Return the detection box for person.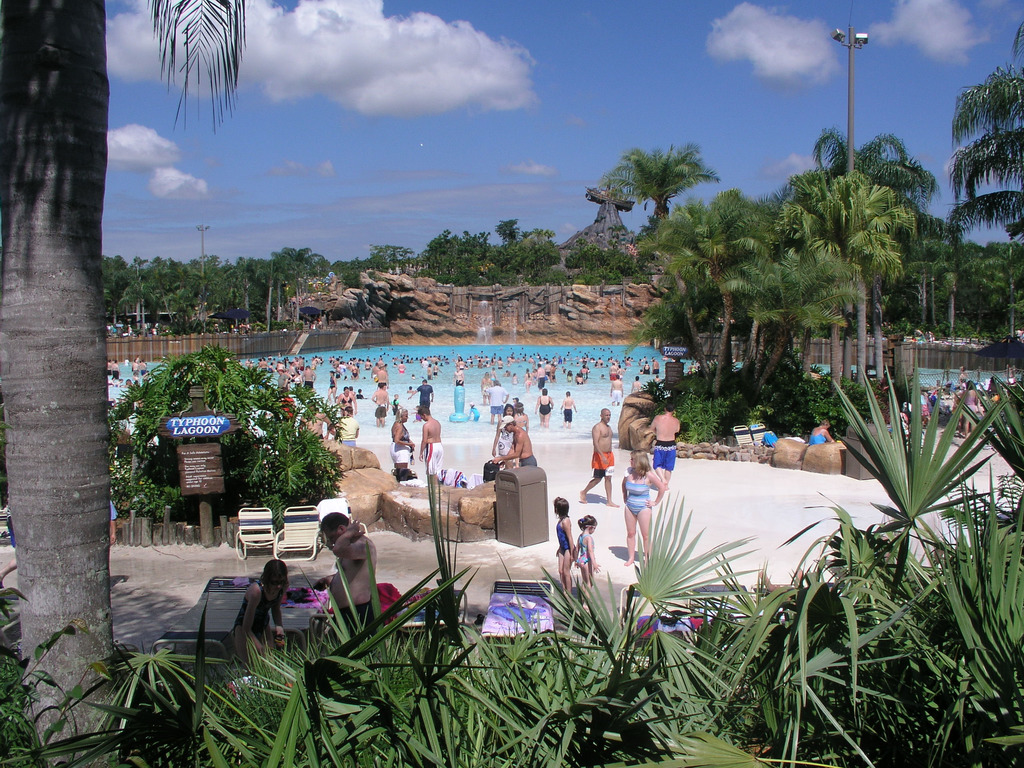
pyautogui.locateOnScreen(578, 406, 619, 506).
